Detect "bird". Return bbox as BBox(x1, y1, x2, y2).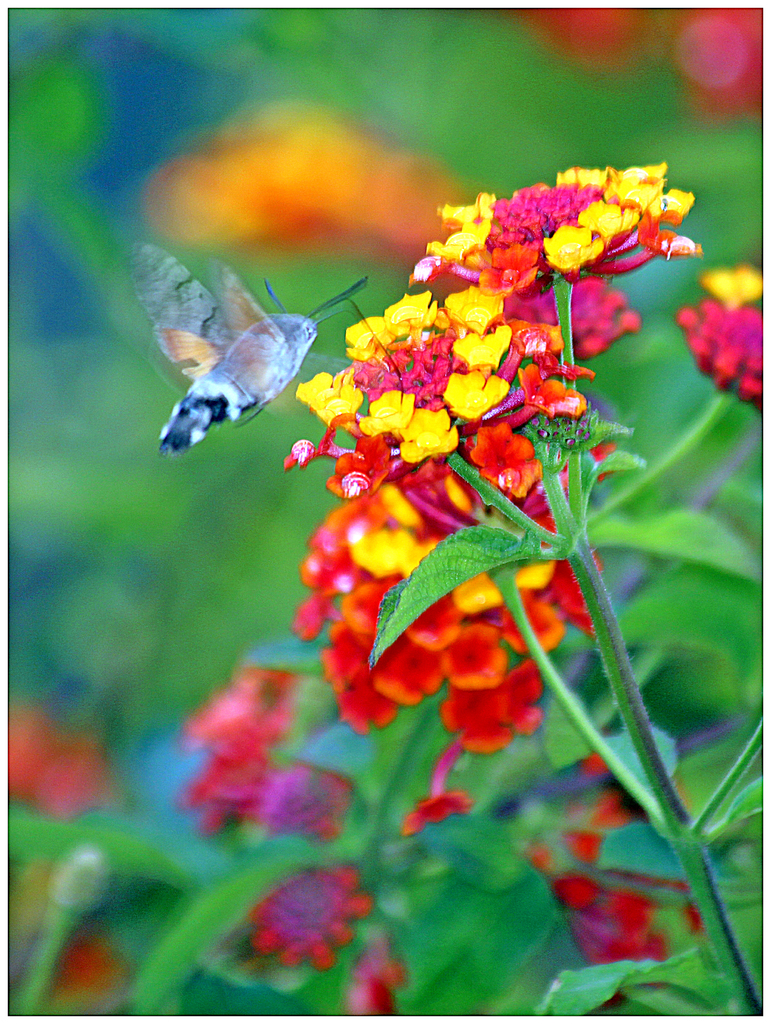
BBox(148, 264, 344, 437).
